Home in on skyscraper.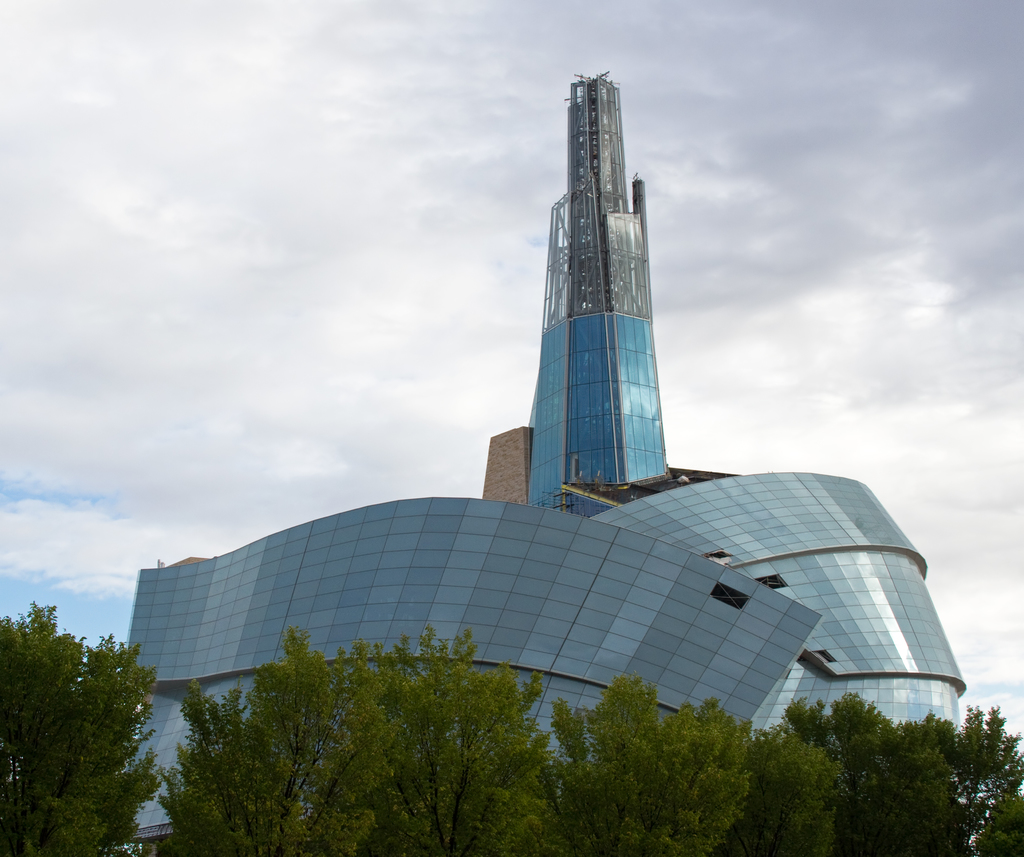
Homed in at bbox(471, 54, 725, 553).
